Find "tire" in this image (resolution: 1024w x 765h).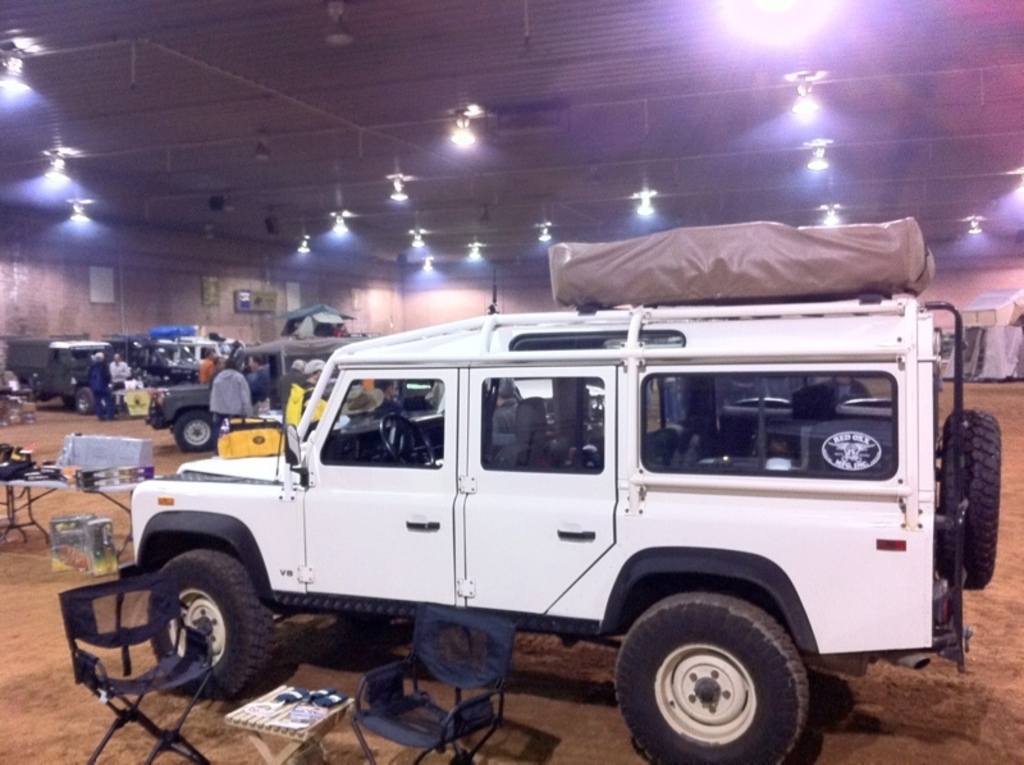
<region>145, 549, 287, 700</region>.
